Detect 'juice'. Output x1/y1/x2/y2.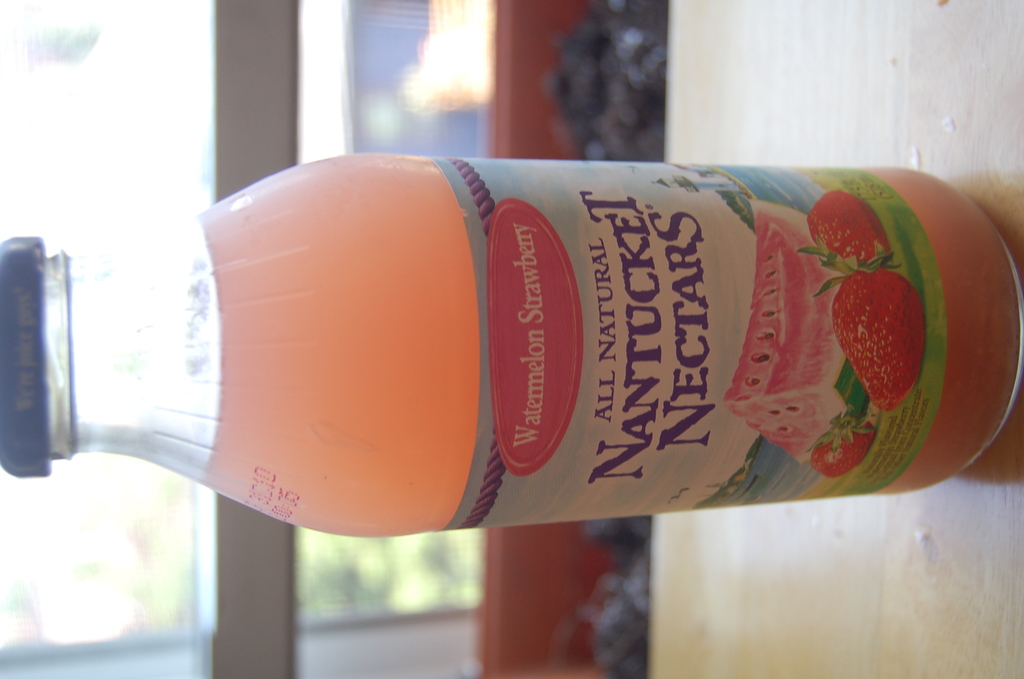
189/151/1023/539.
